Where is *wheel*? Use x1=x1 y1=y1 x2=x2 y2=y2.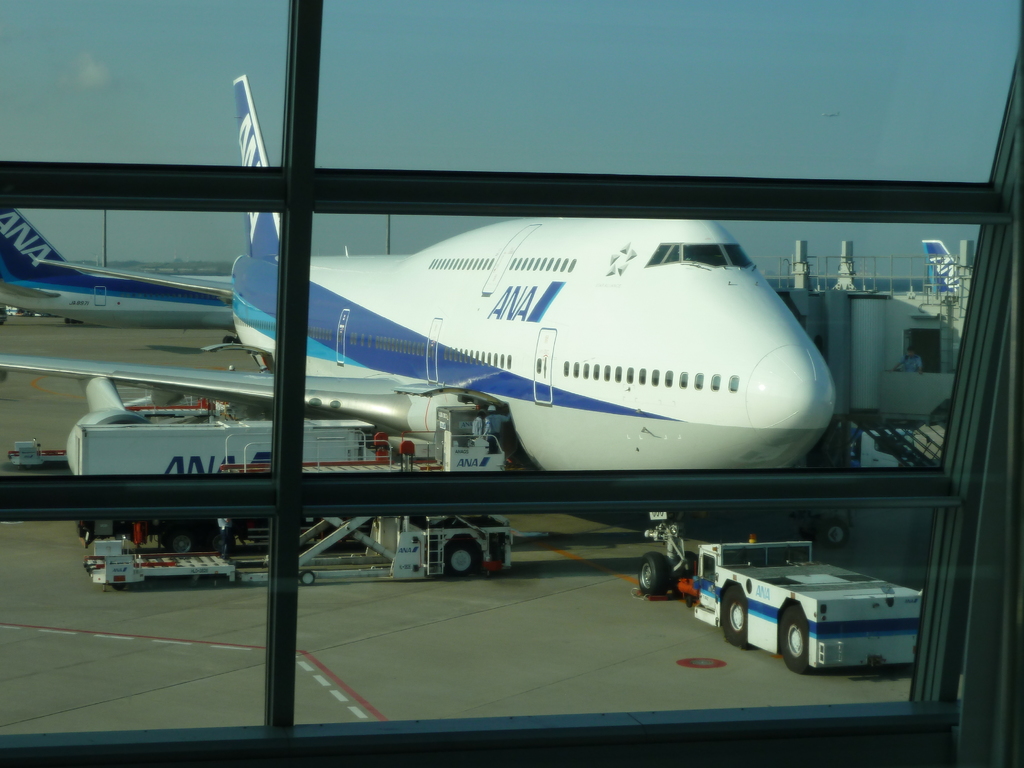
x1=719 y1=580 x2=750 y2=652.
